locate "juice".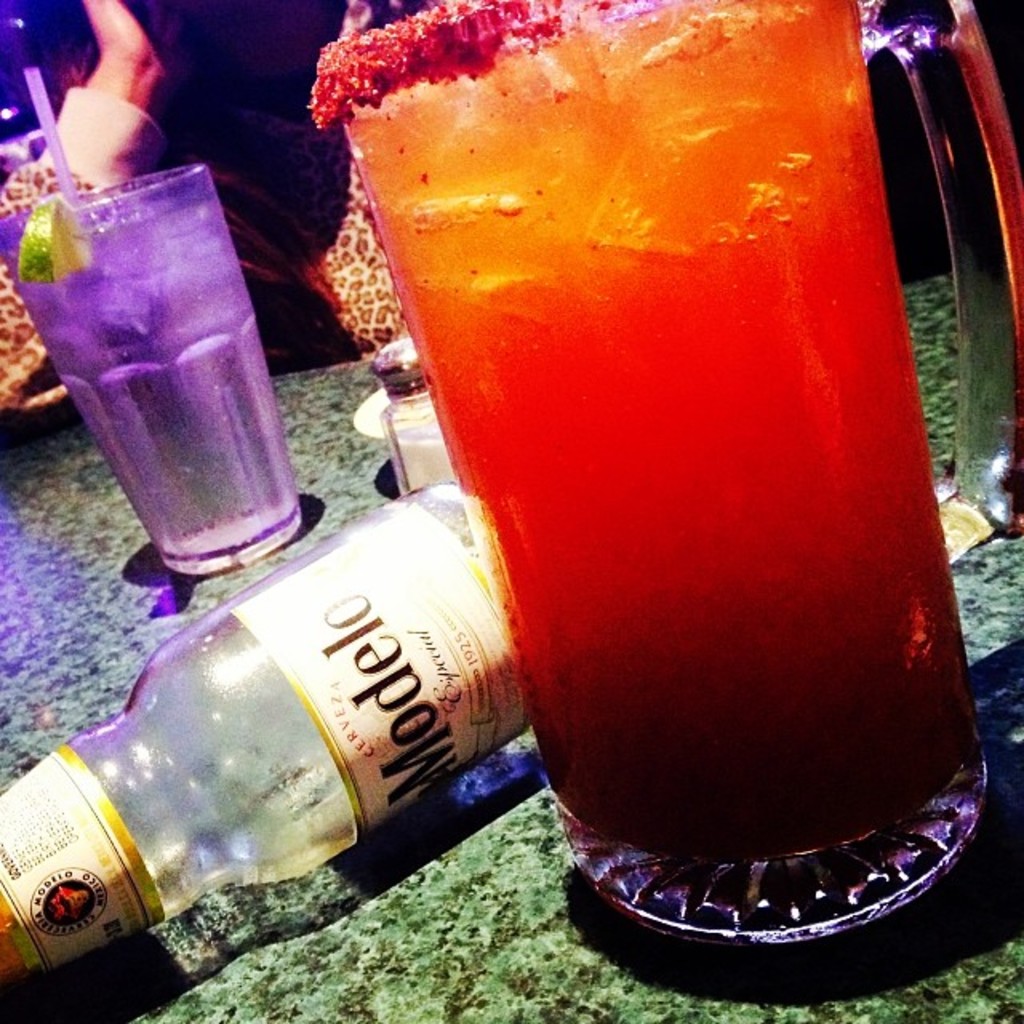
Bounding box: (left=10, top=203, right=299, bottom=565).
